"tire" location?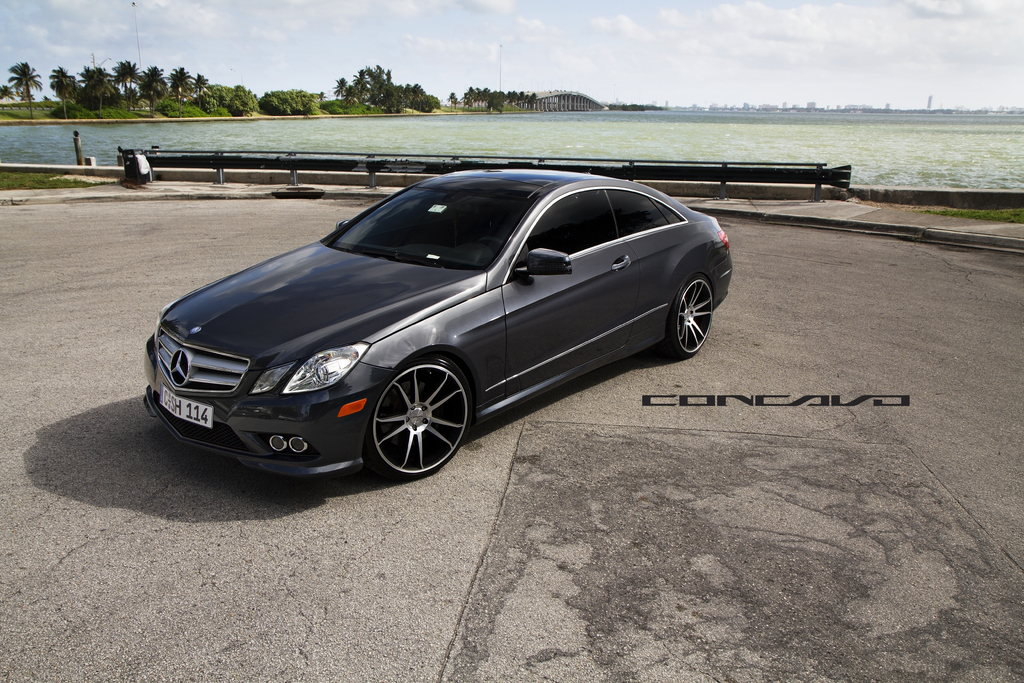
Rect(358, 351, 473, 484)
